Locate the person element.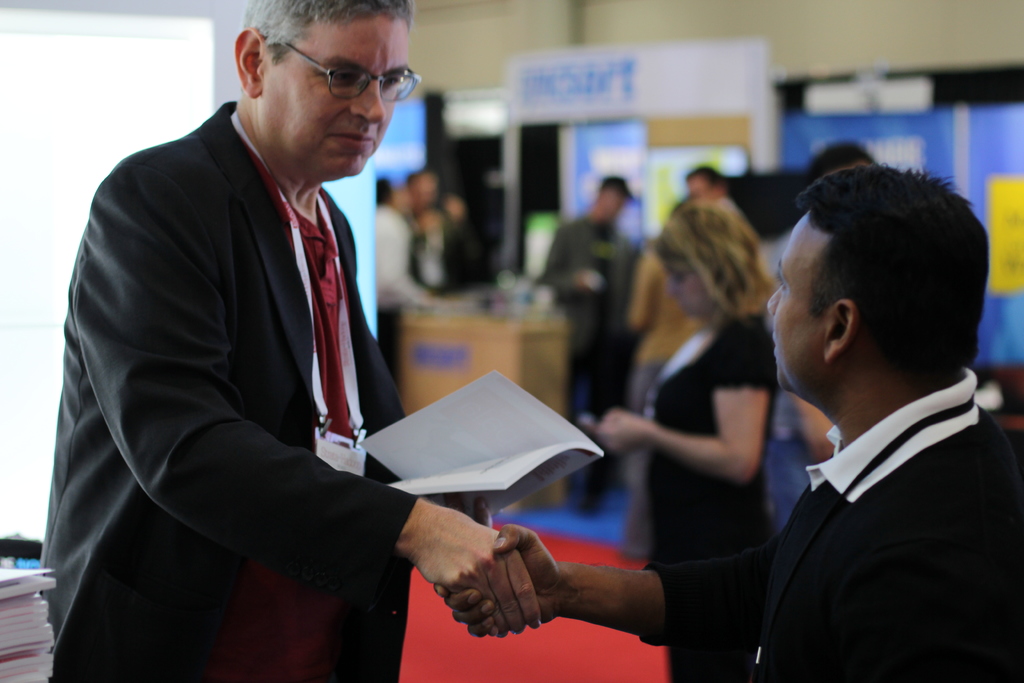
Element bbox: bbox=(623, 245, 701, 484).
